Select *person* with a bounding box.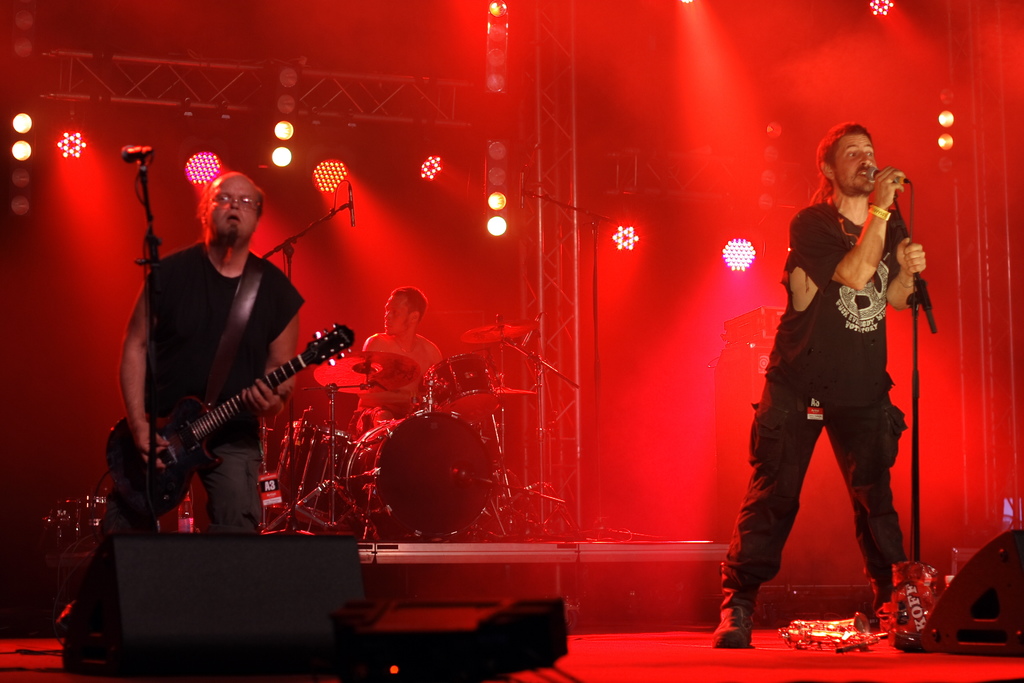
<region>347, 286, 448, 439</region>.
